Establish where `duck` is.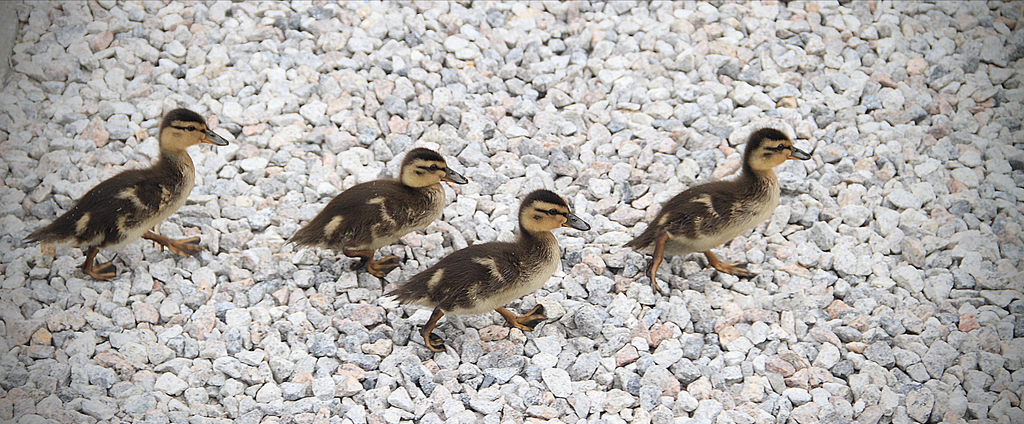
Established at BBox(17, 108, 218, 262).
